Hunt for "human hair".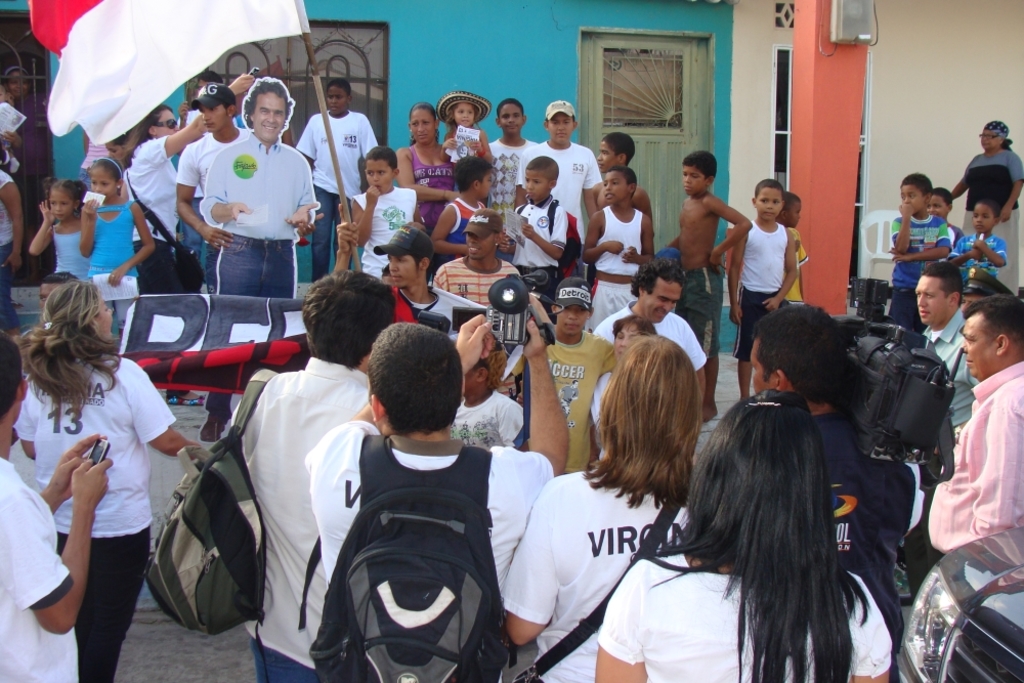
Hunted down at pyautogui.locateOnScreen(681, 380, 879, 682).
